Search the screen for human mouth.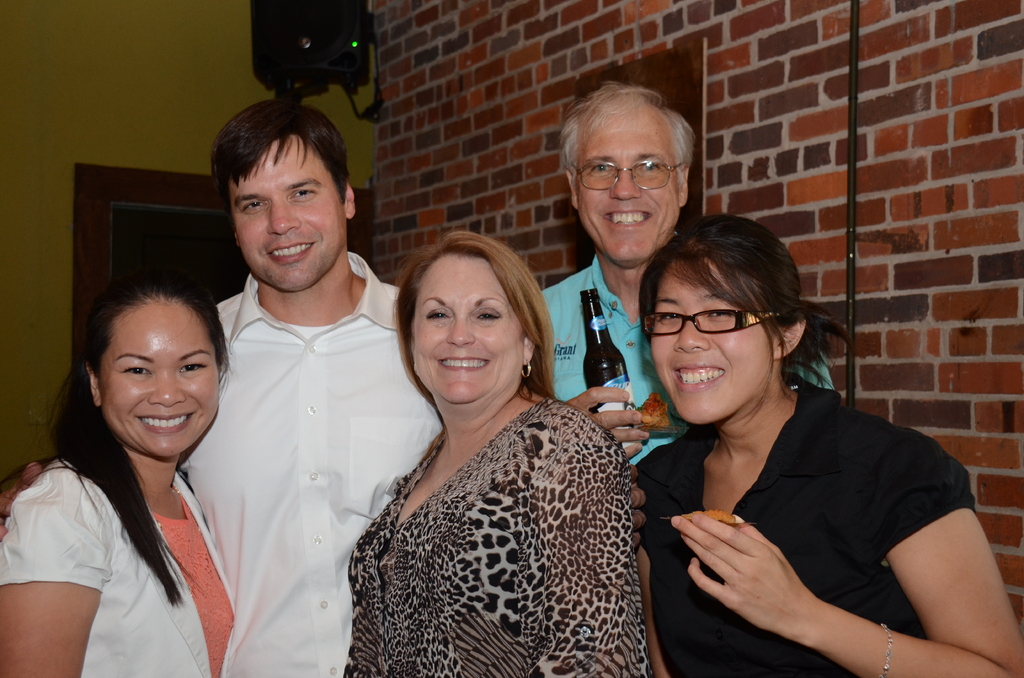
Found at 437 354 493 375.
